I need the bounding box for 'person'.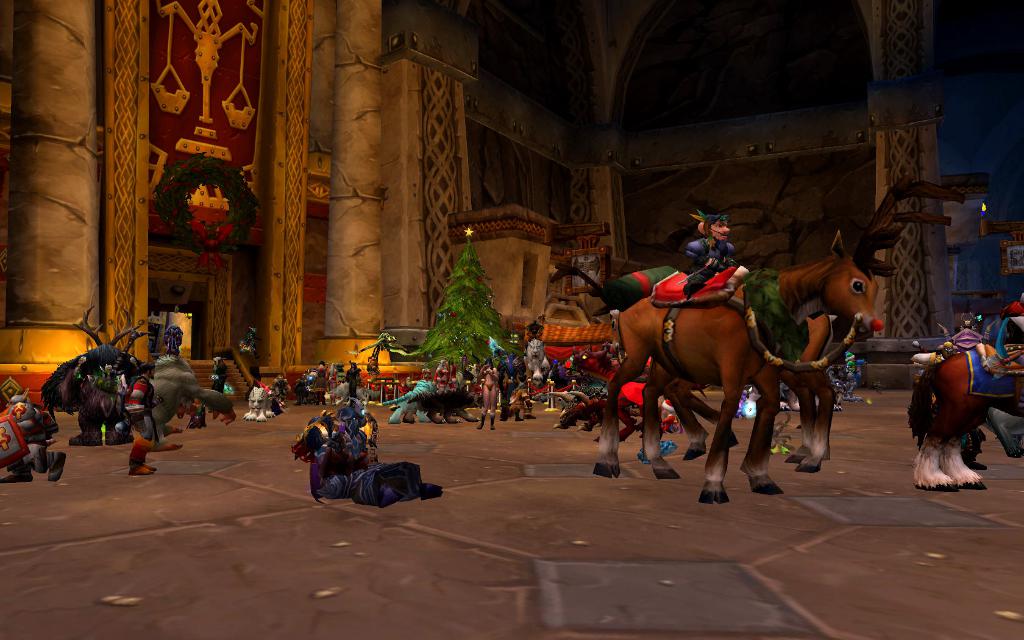
Here it is: 525 321 553 396.
